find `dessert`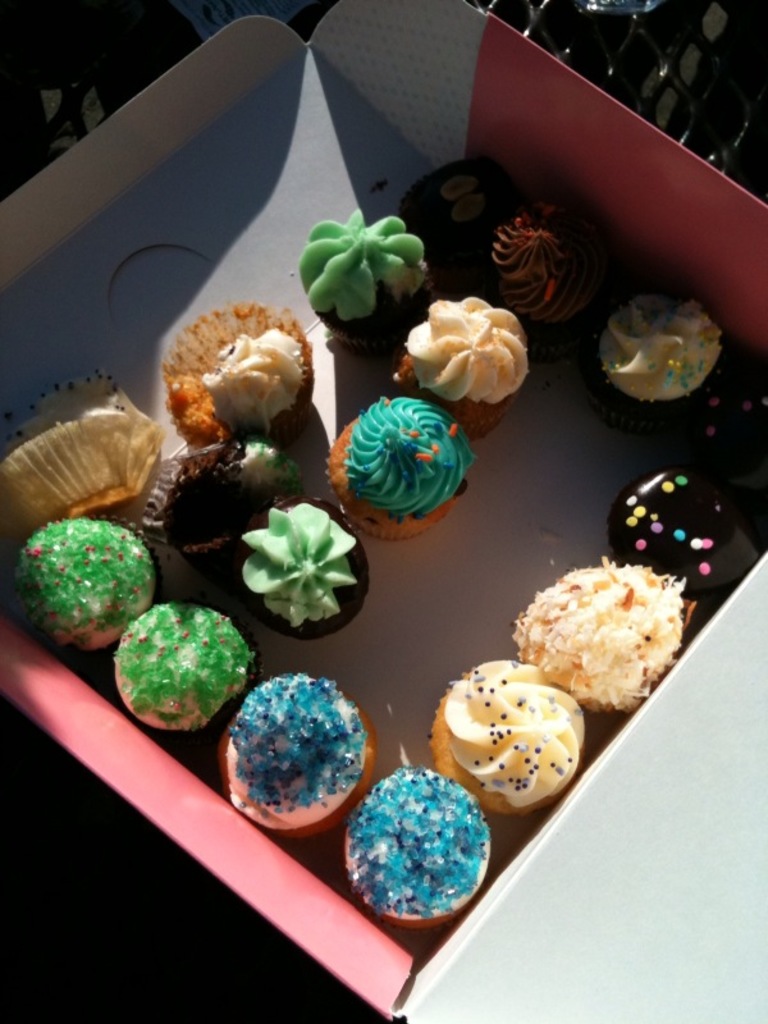
{"left": 430, "top": 660, "right": 590, "bottom": 818}
